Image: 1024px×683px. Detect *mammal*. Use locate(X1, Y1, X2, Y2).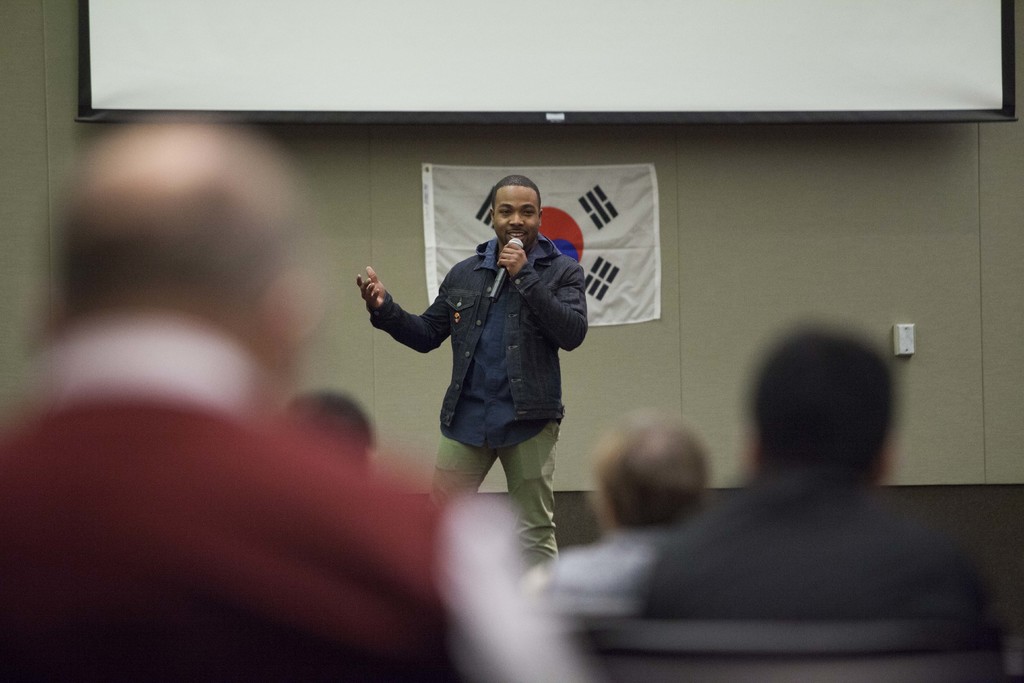
locate(287, 390, 383, 477).
